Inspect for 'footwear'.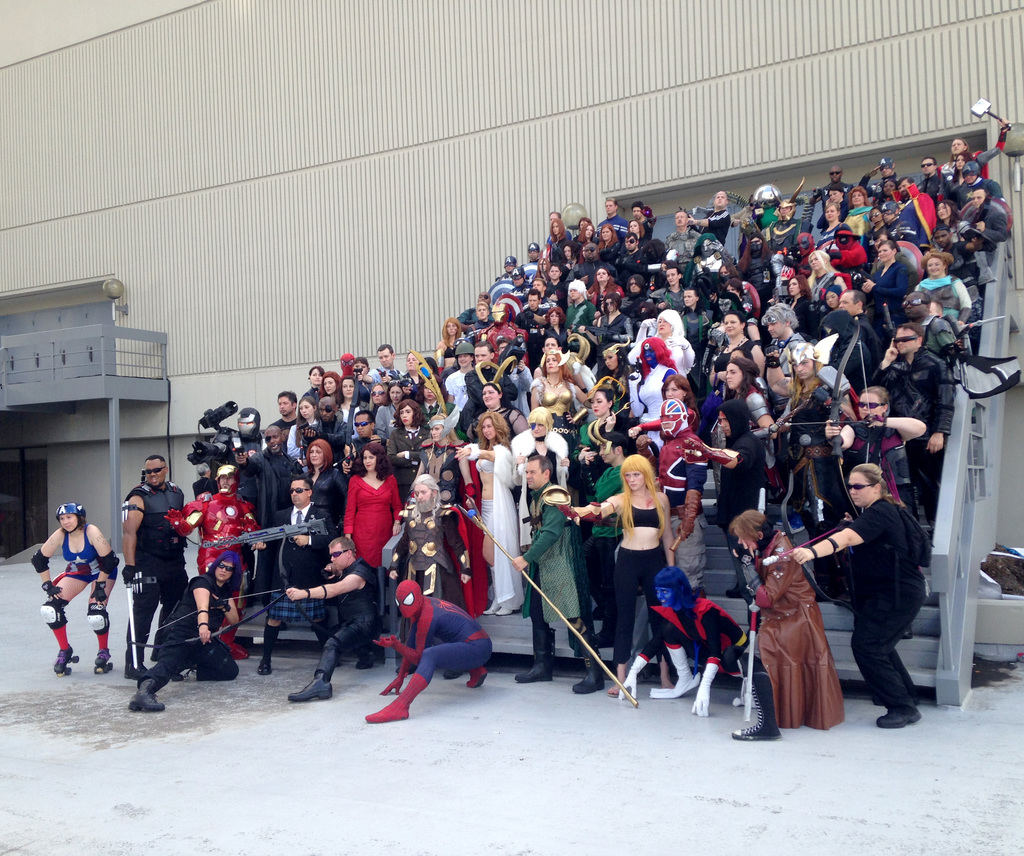
Inspection: 730,670,781,743.
